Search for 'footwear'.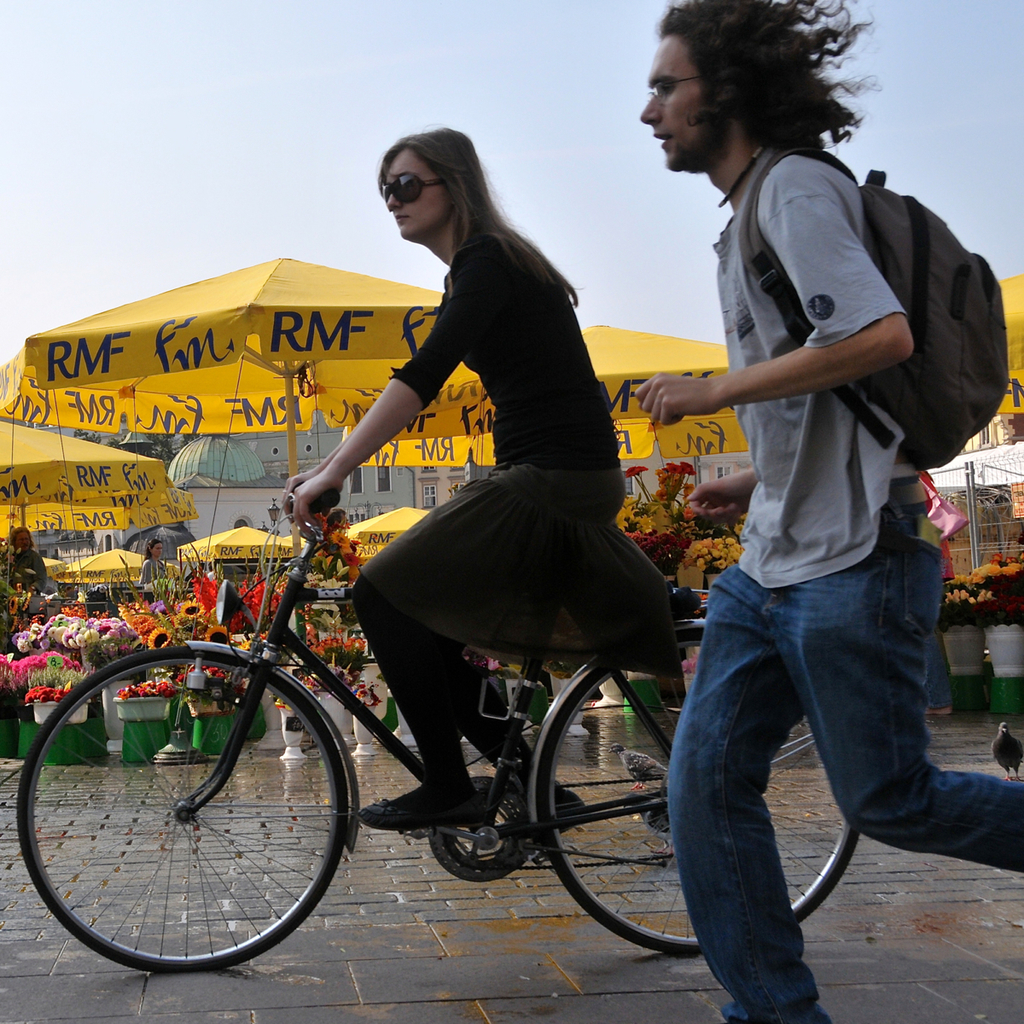
Found at box(515, 783, 589, 841).
